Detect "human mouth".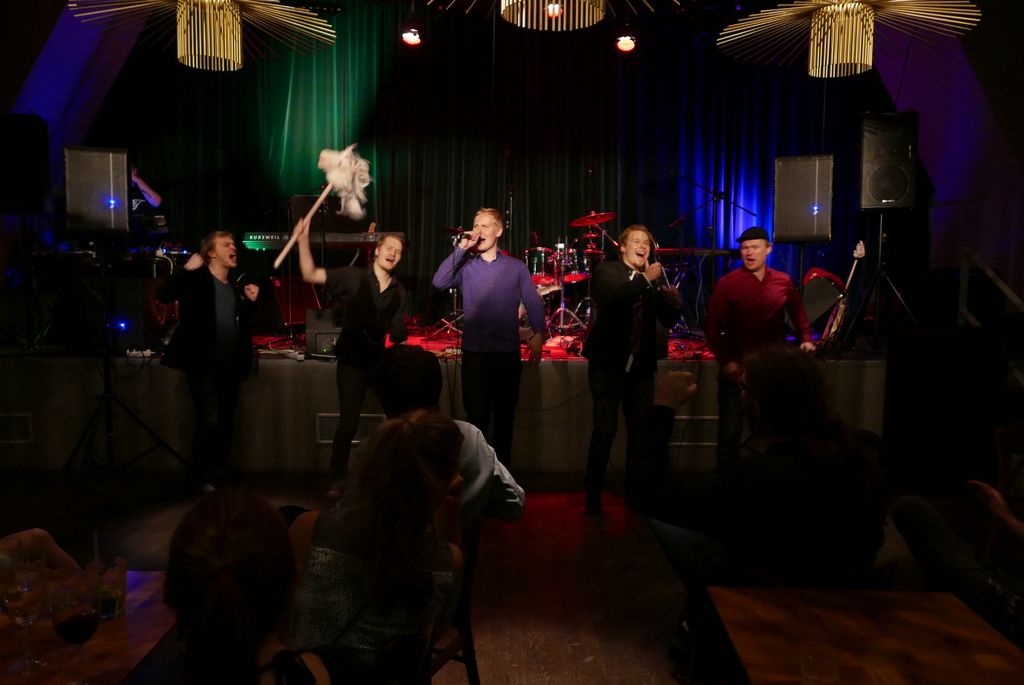
Detected at bbox=(225, 250, 239, 265).
